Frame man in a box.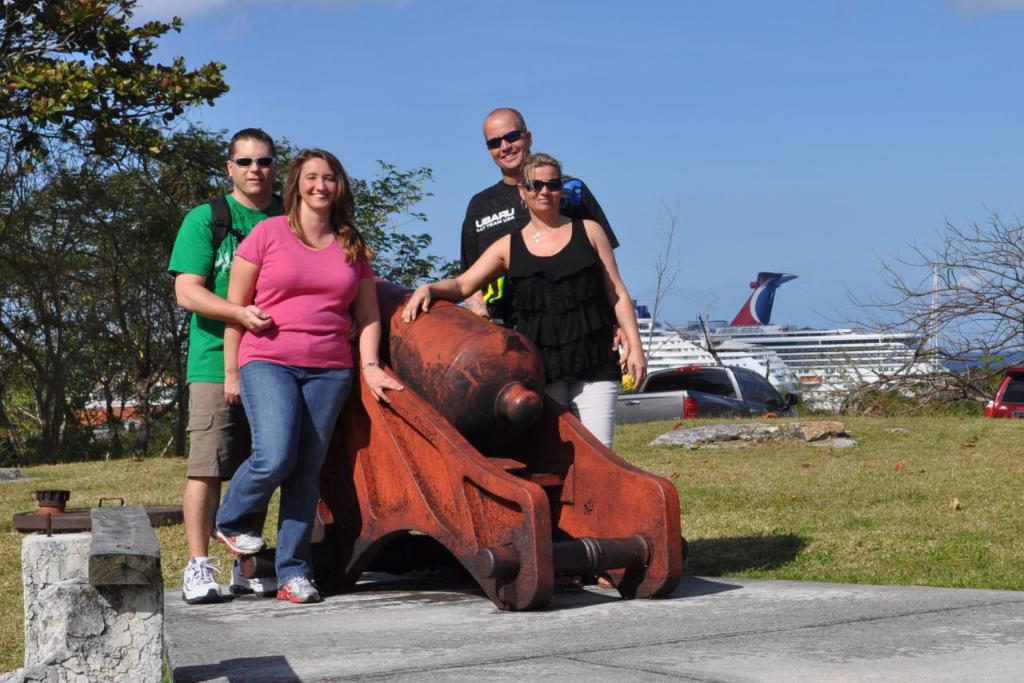
BBox(166, 126, 393, 605).
